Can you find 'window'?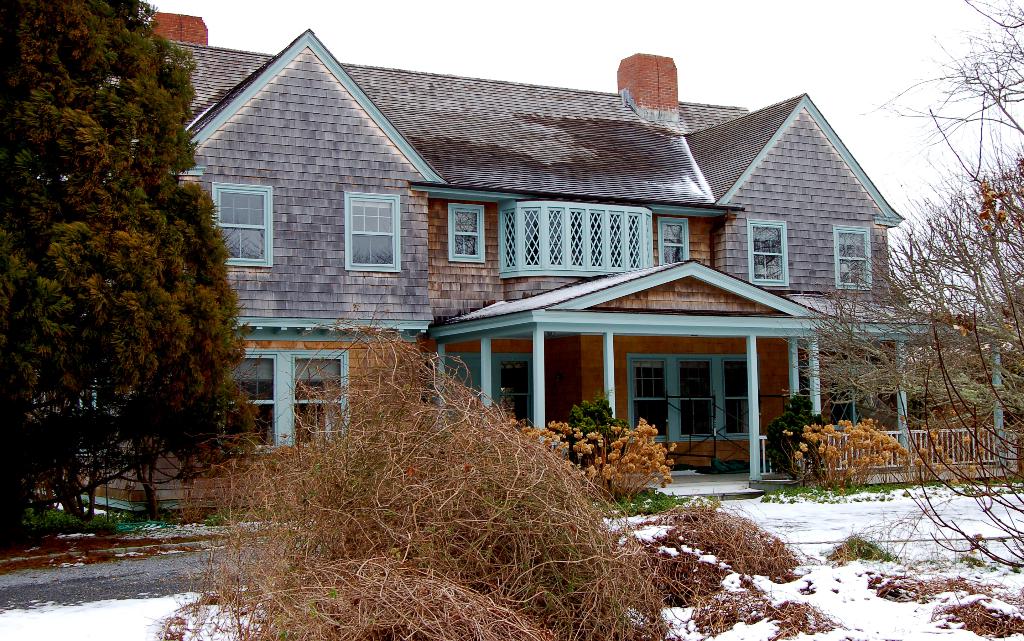
Yes, bounding box: (x1=834, y1=225, x2=871, y2=290).
